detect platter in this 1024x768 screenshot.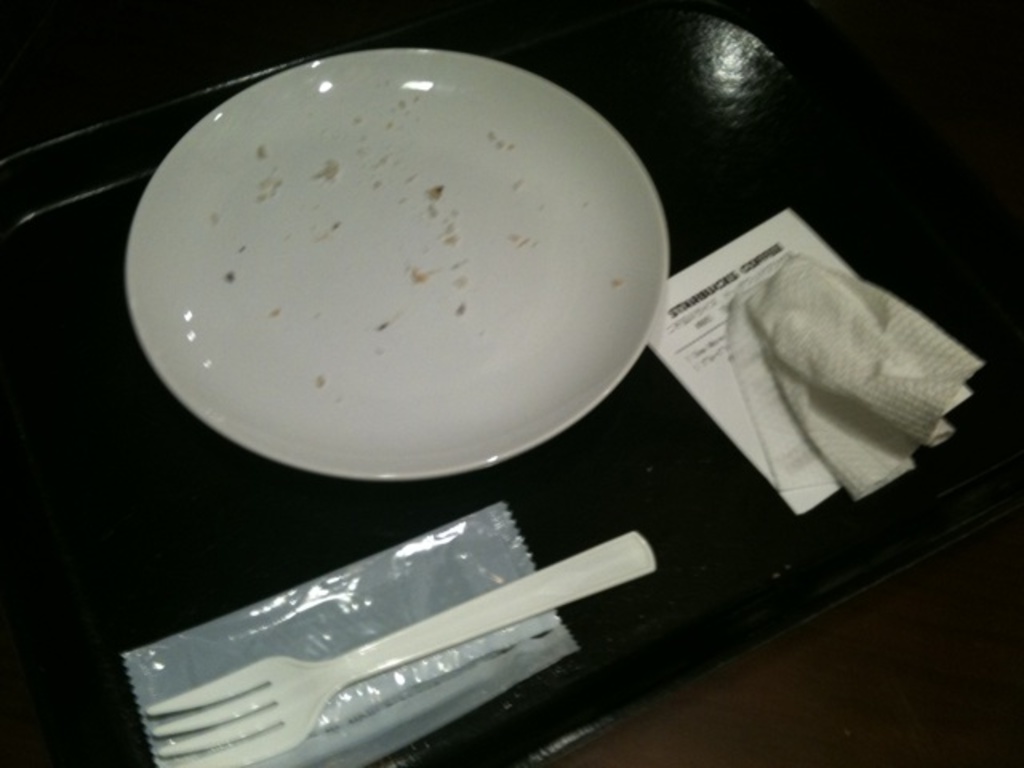
Detection: left=126, top=50, right=669, bottom=483.
